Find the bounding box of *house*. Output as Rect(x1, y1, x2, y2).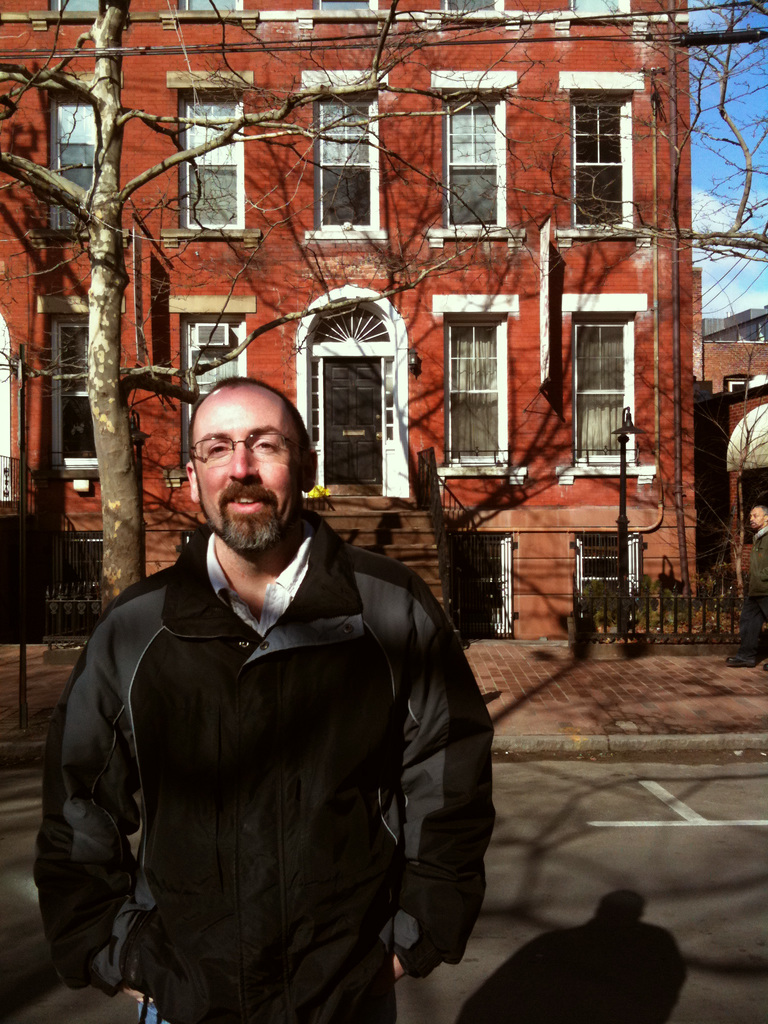
Rect(682, 299, 767, 577).
